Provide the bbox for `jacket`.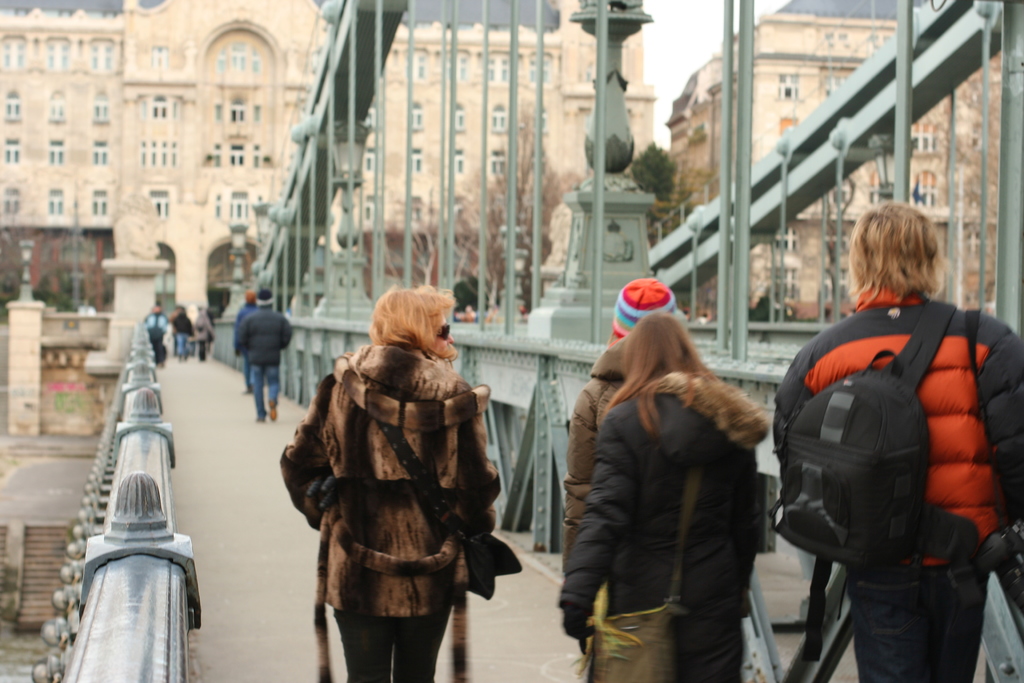
crop(236, 306, 300, 366).
